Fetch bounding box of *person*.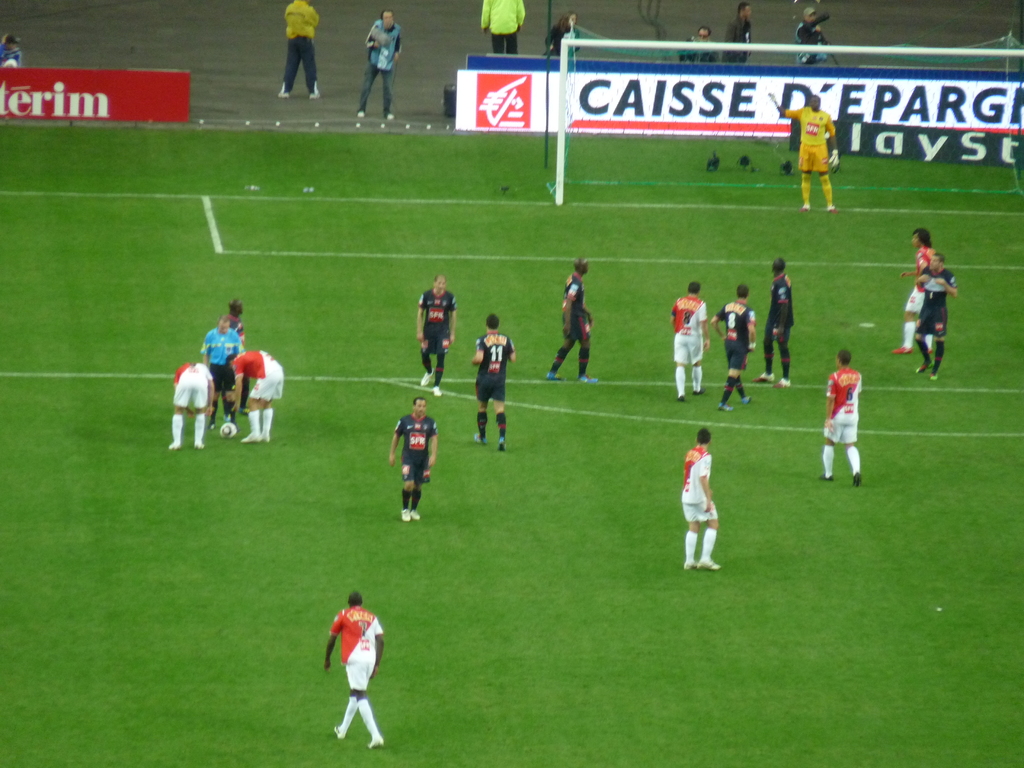
Bbox: 479/0/528/56.
